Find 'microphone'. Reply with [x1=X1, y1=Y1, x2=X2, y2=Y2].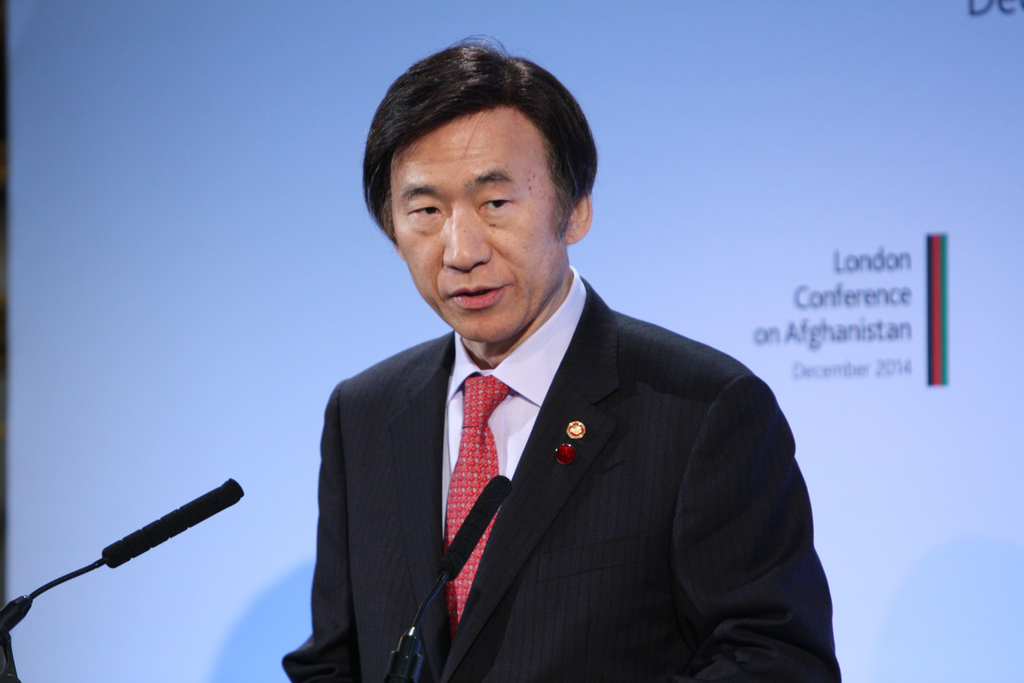
[x1=104, y1=476, x2=244, y2=571].
